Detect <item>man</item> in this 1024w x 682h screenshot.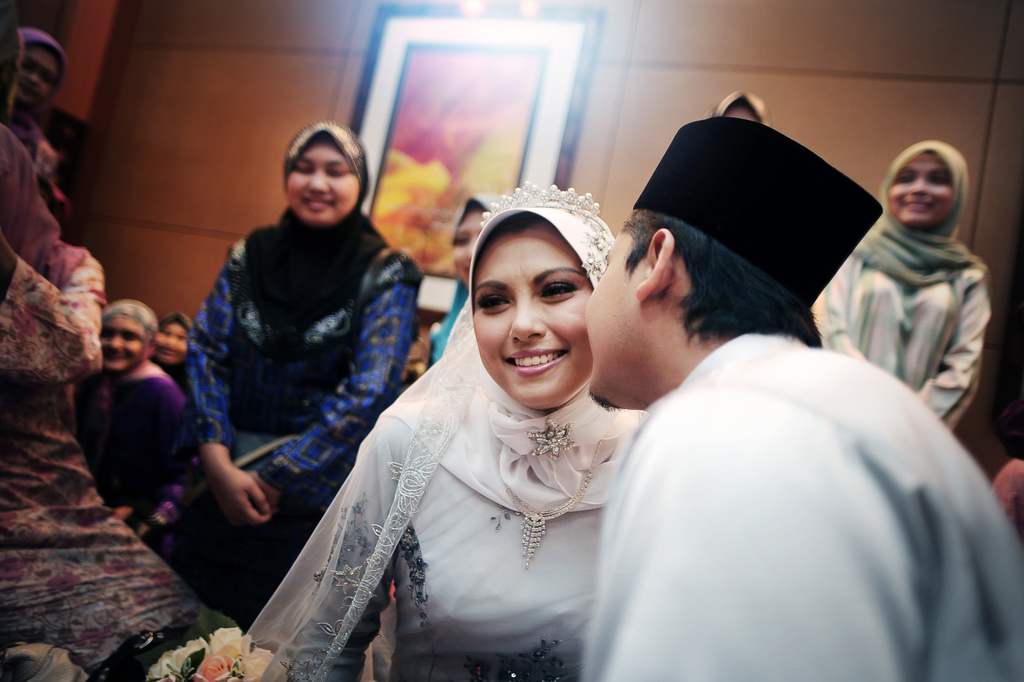
Detection: (left=542, top=147, right=998, bottom=681).
